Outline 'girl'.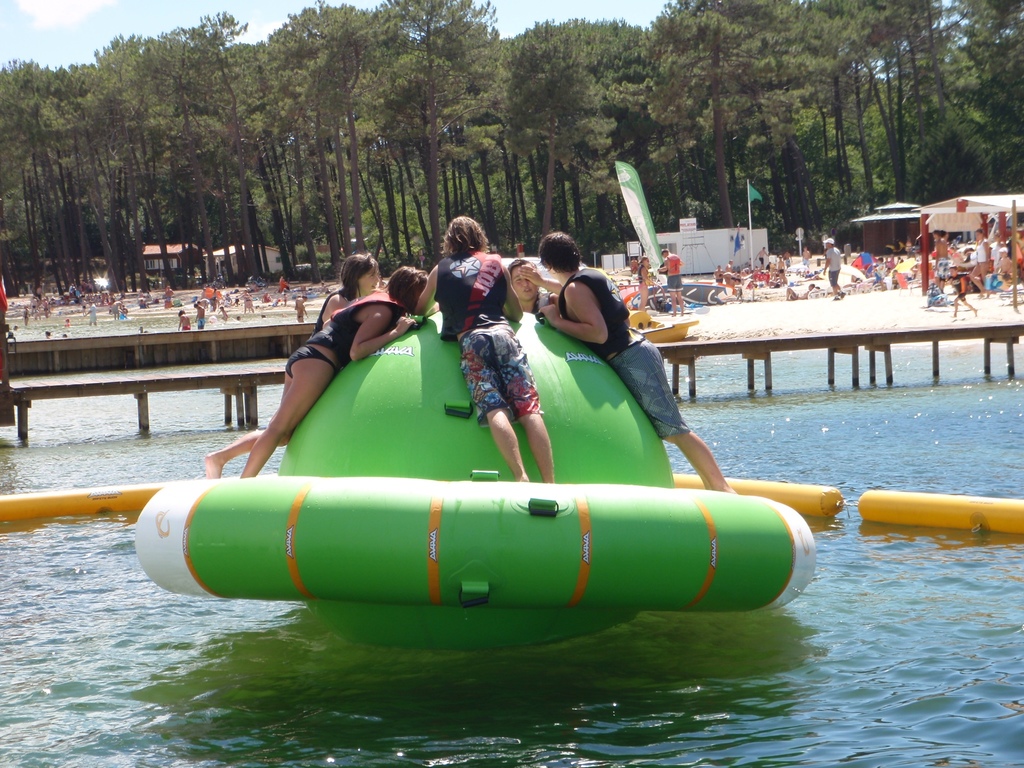
Outline: (202,262,439,481).
